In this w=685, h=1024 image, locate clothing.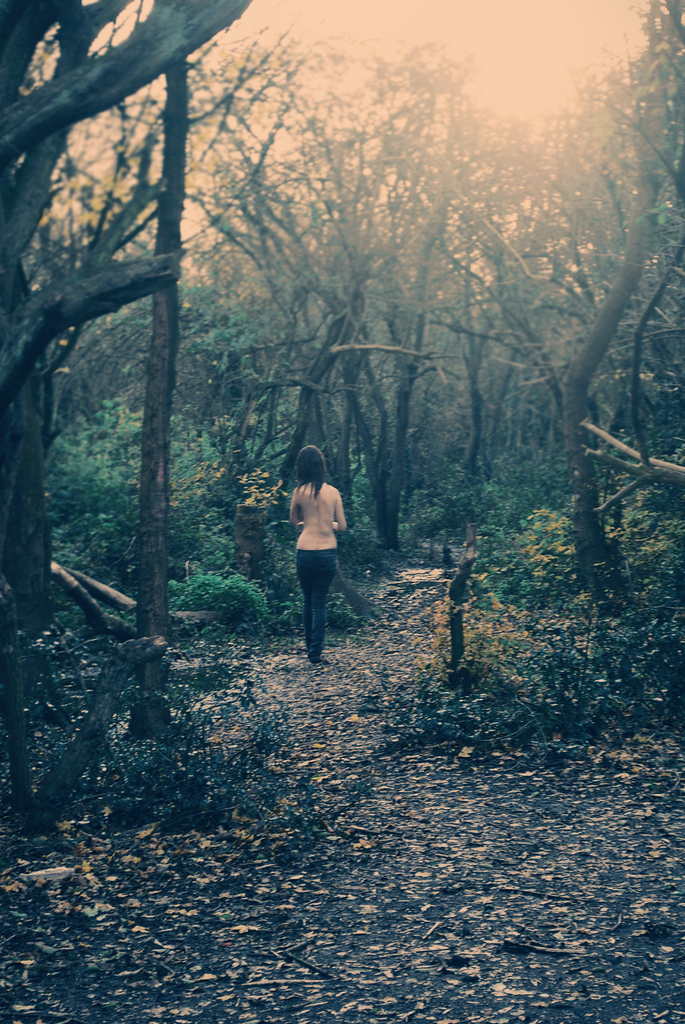
Bounding box: [300, 549, 336, 666].
